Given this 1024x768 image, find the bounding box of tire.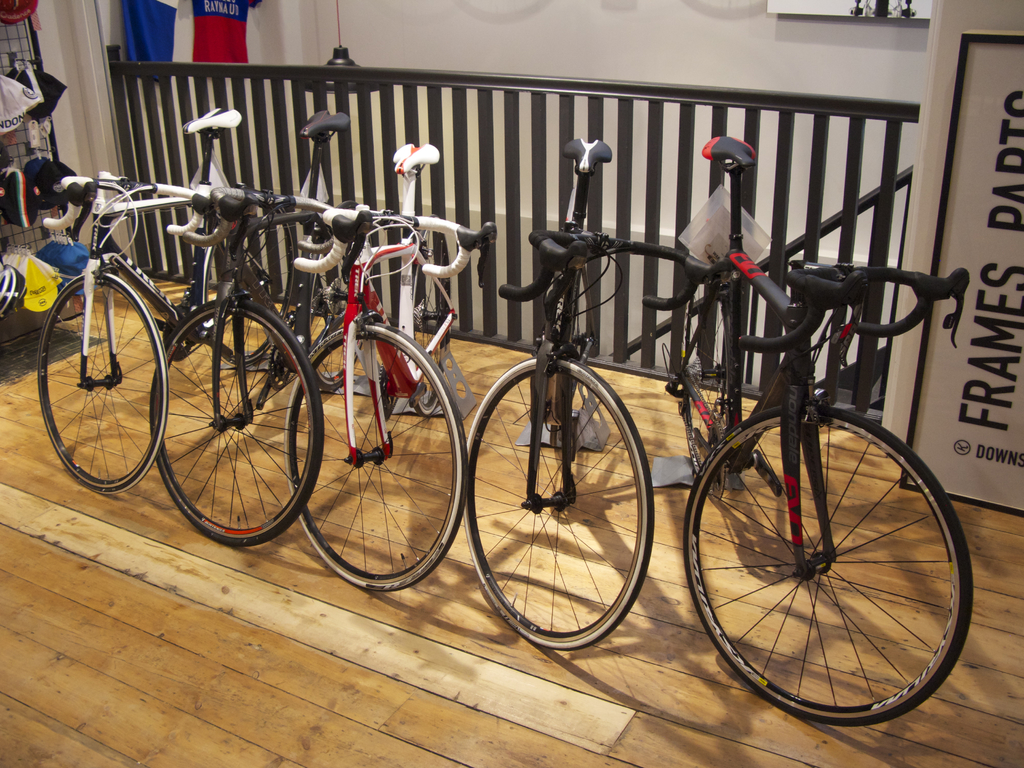
Rect(399, 209, 452, 417).
